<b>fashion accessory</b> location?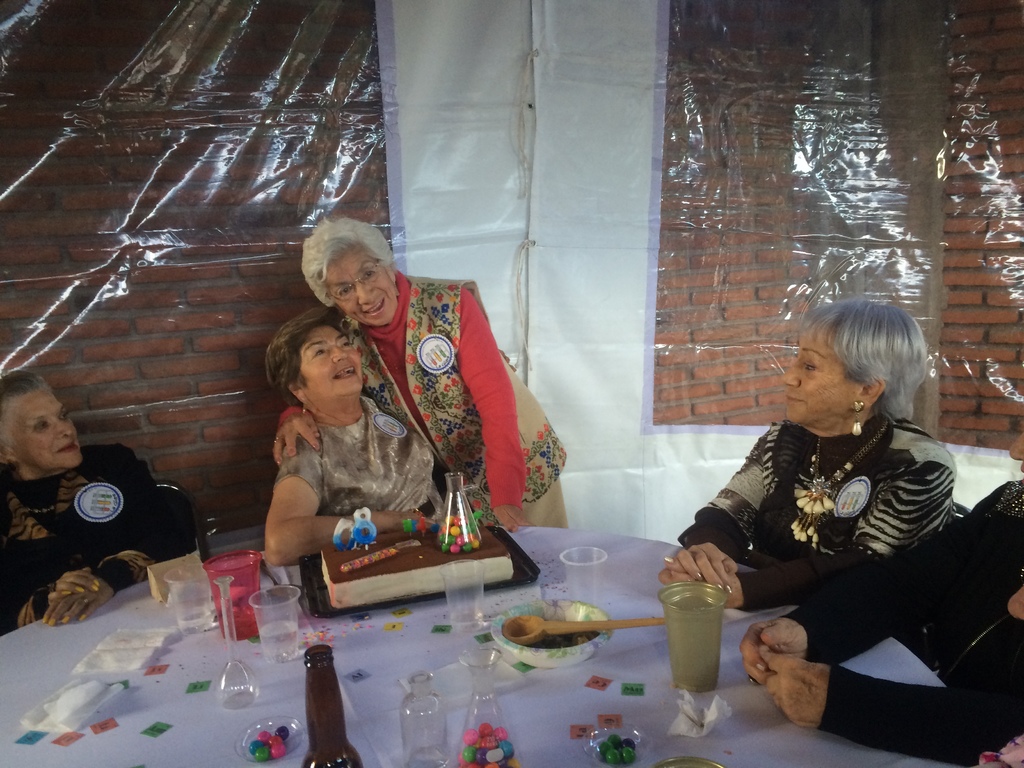
rect(81, 615, 86, 620)
